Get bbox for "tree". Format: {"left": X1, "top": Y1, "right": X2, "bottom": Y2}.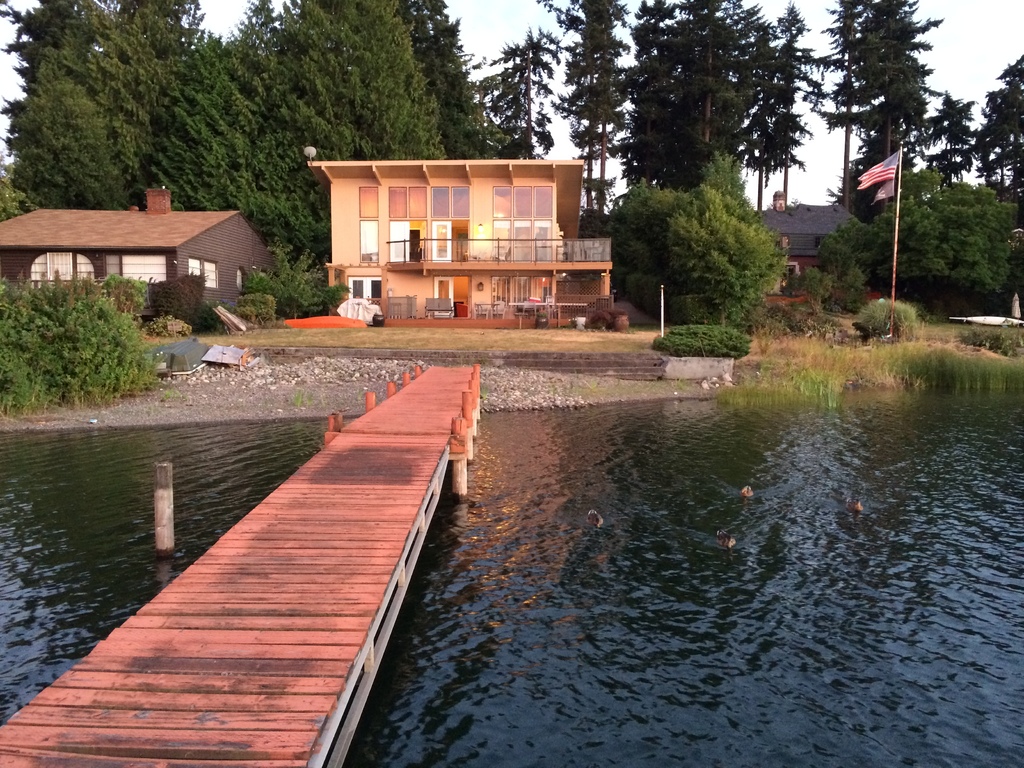
{"left": 605, "top": 150, "right": 783, "bottom": 324}.
